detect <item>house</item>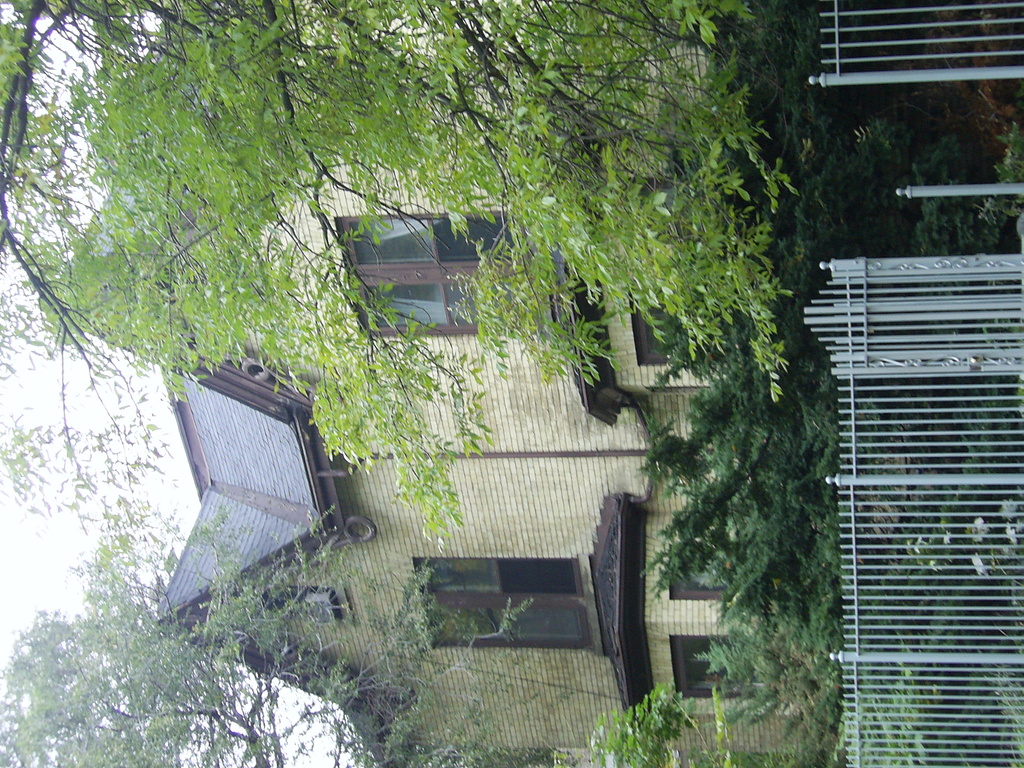
87,25,913,707
